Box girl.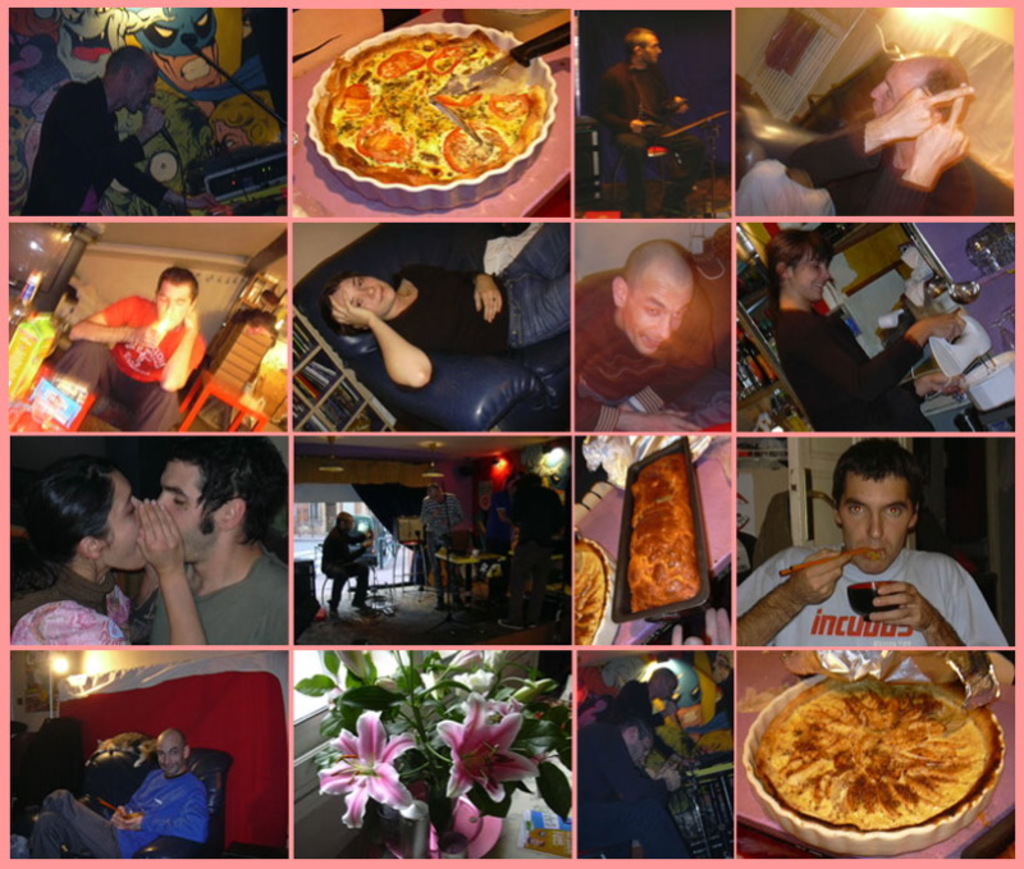
762:227:965:430.
